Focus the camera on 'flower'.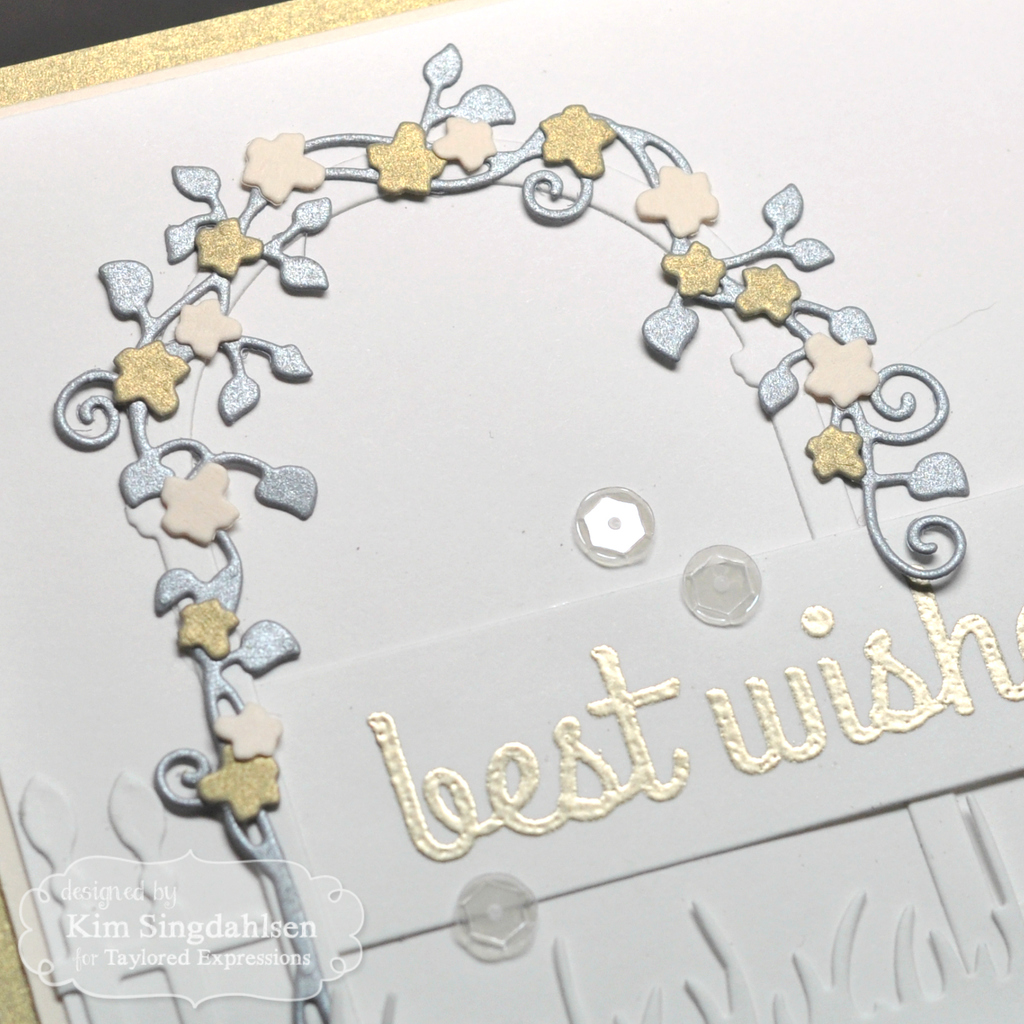
Focus region: box=[172, 293, 240, 364].
